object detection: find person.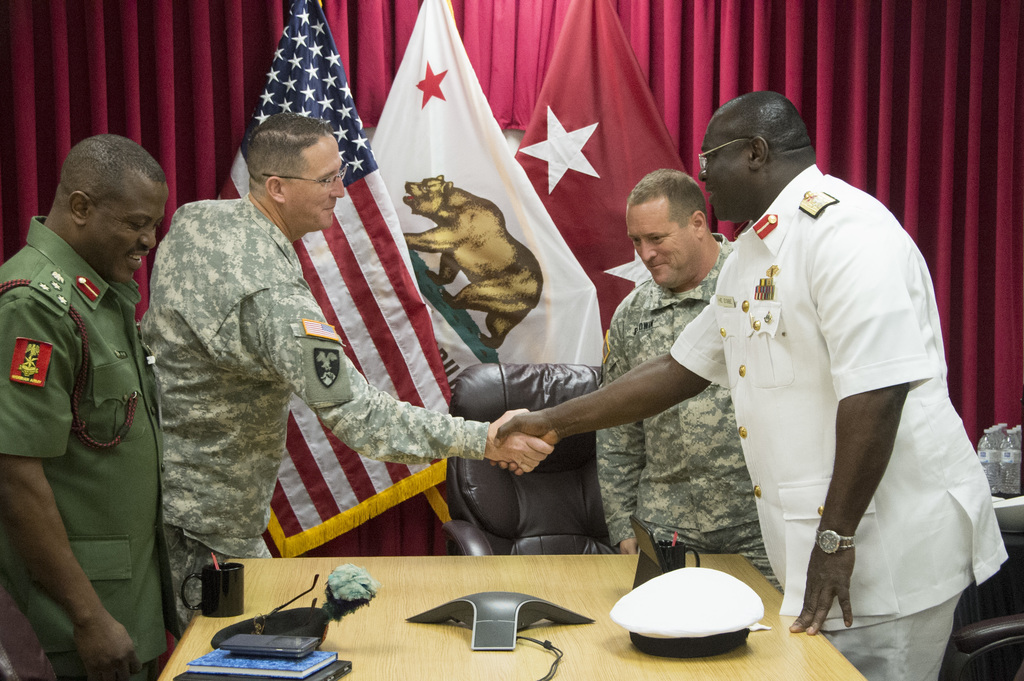
[596, 164, 785, 603].
